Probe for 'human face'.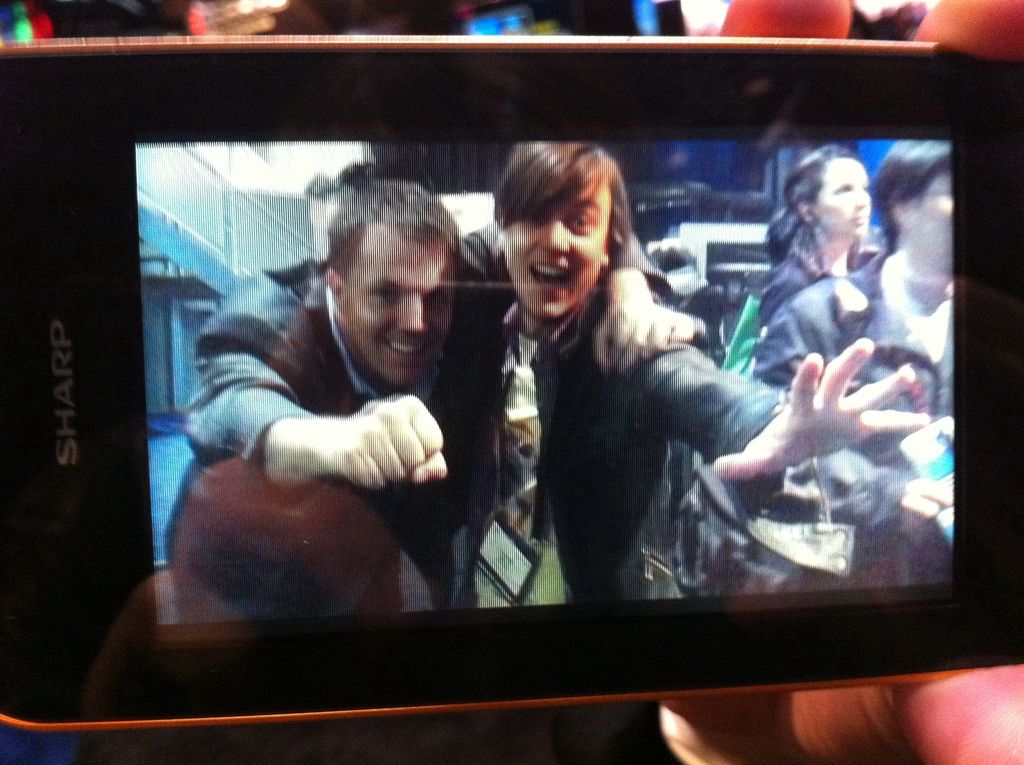
Probe result: [left=506, top=181, right=607, bottom=317].
